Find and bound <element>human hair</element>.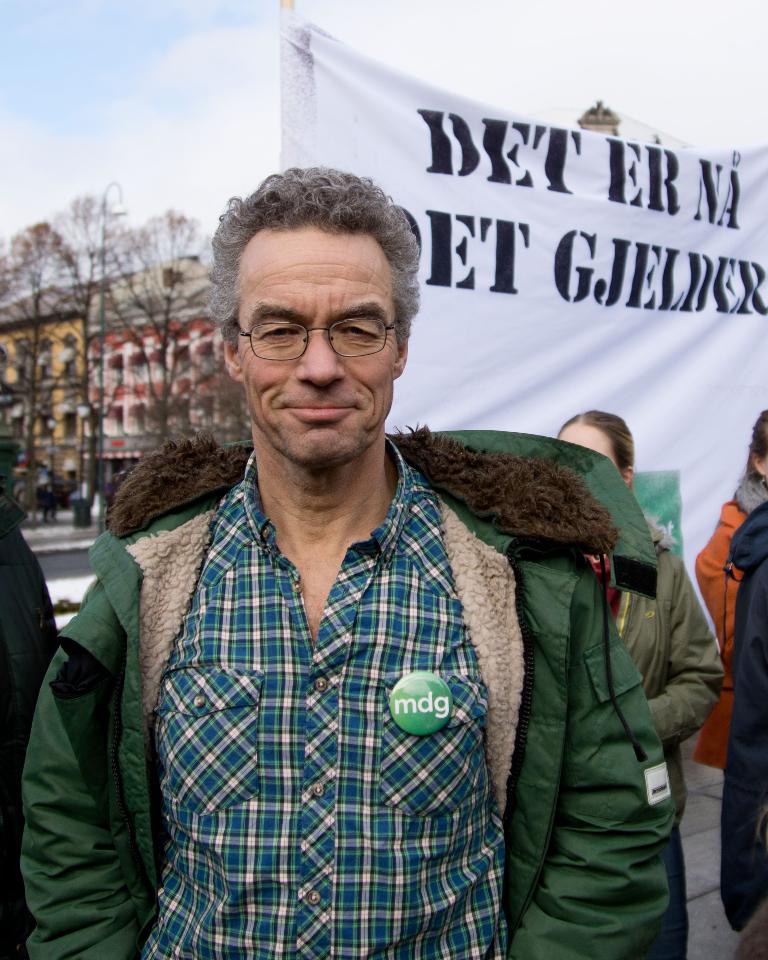
Bound: x1=558, y1=409, x2=638, y2=479.
